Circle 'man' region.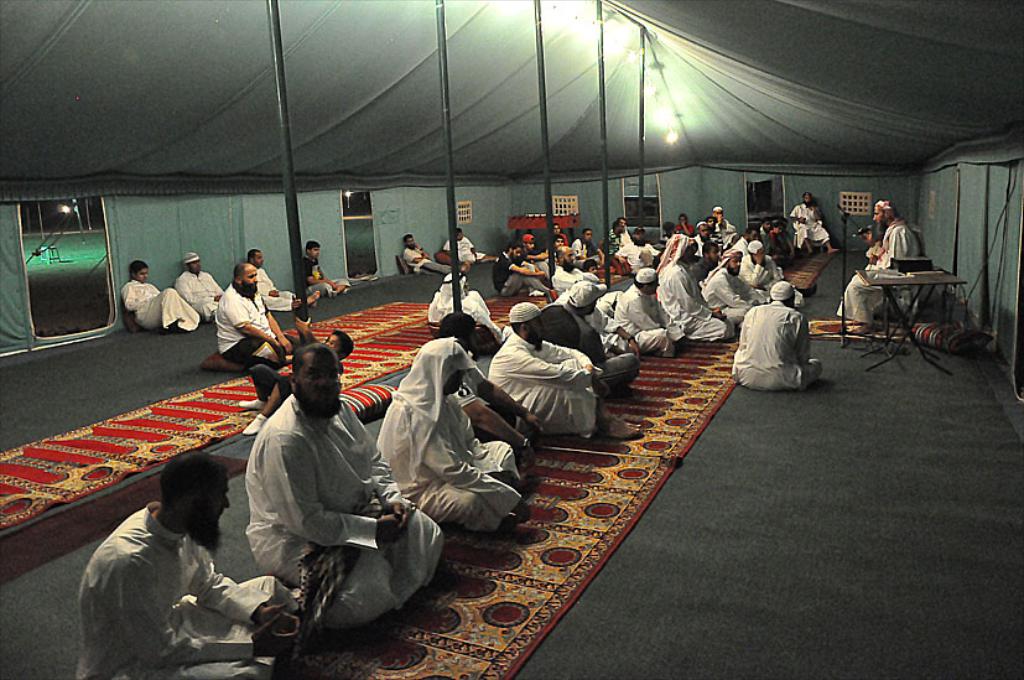
Region: detection(551, 235, 579, 265).
